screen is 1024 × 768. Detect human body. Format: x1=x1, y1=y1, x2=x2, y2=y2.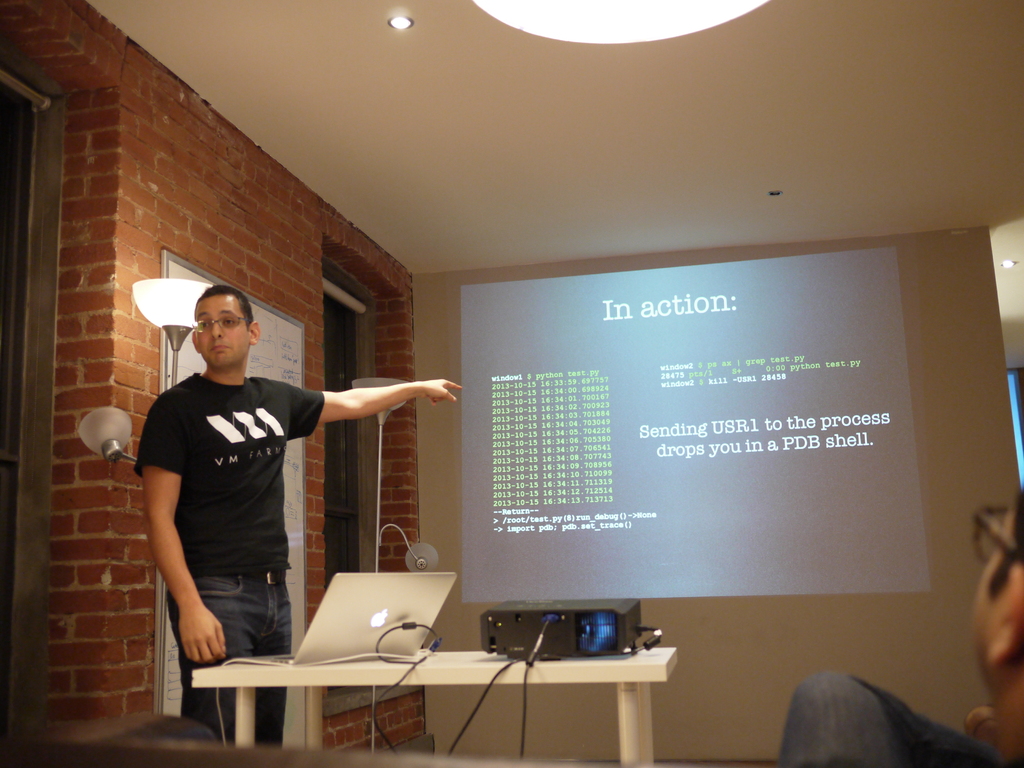
x1=136, y1=285, x2=454, y2=741.
